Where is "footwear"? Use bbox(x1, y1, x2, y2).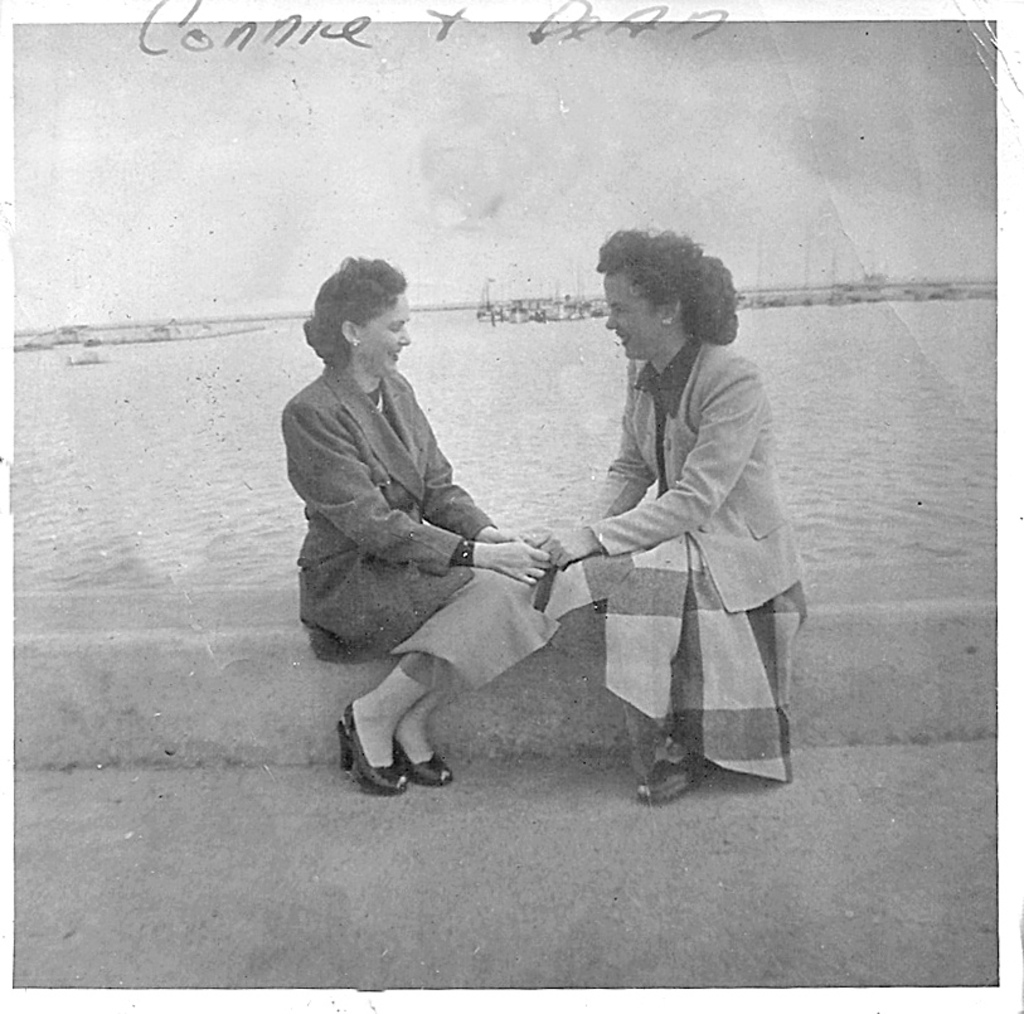
bbox(636, 748, 705, 801).
